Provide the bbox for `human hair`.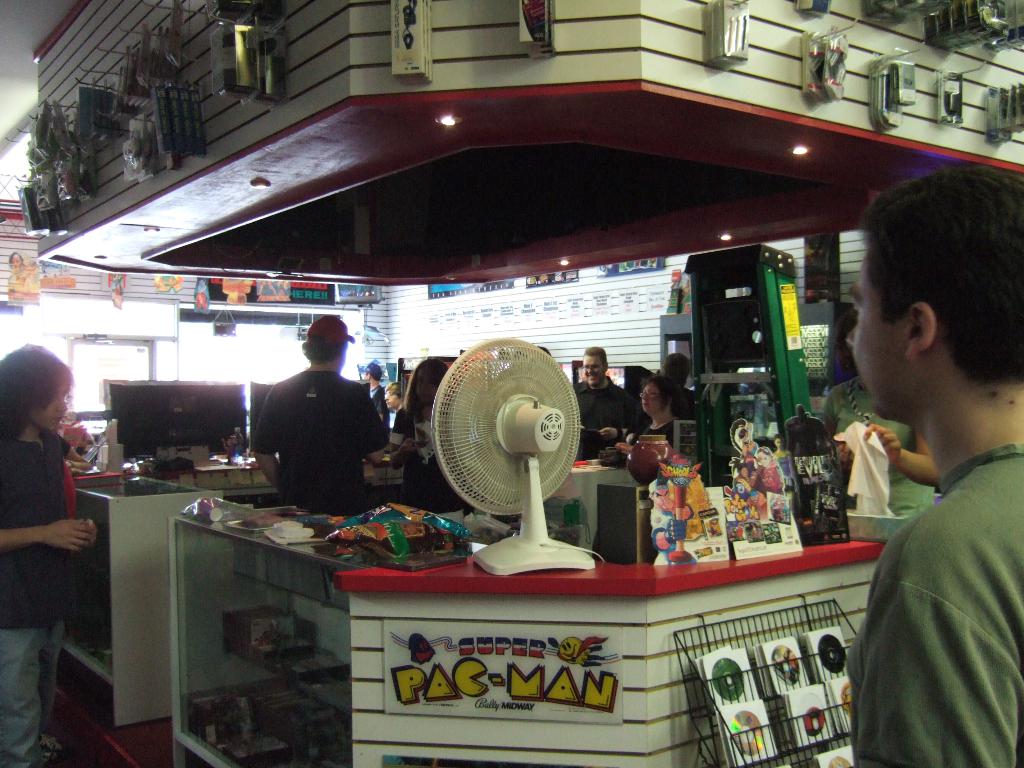
<box>632,373,691,426</box>.
